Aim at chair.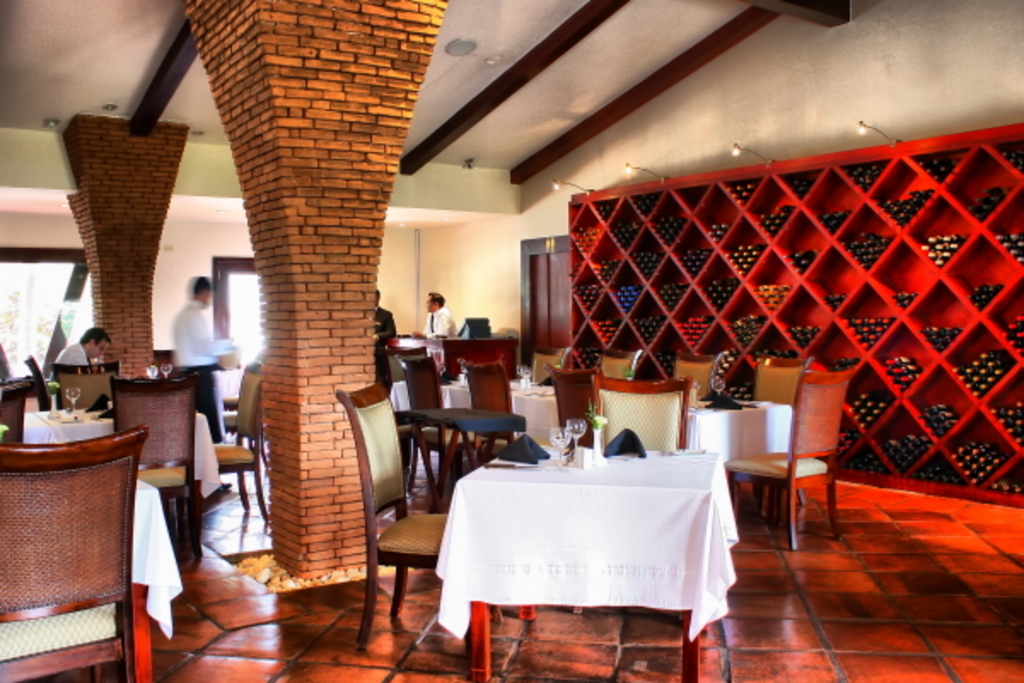
Aimed at {"left": 722, "top": 357, "right": 865, "bottom": 550}.
